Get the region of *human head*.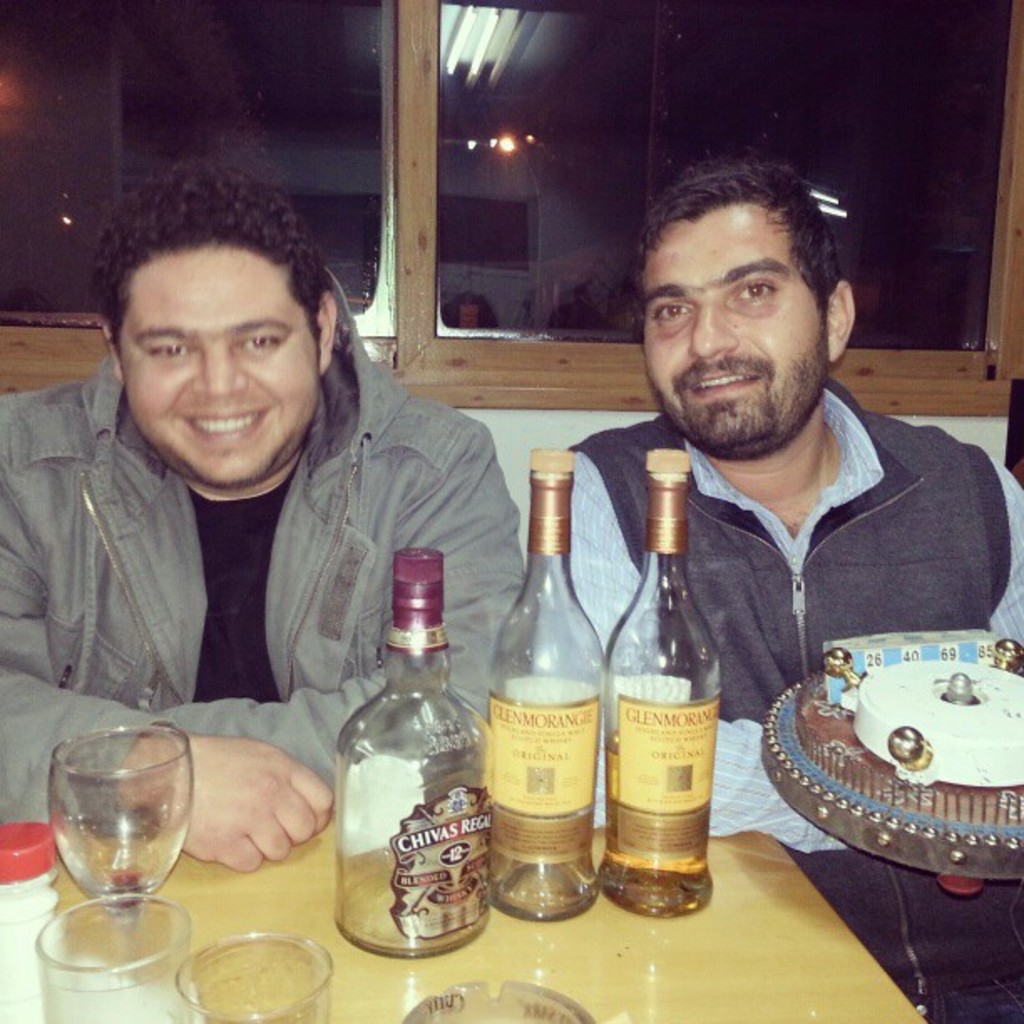
100/181/350/467.
